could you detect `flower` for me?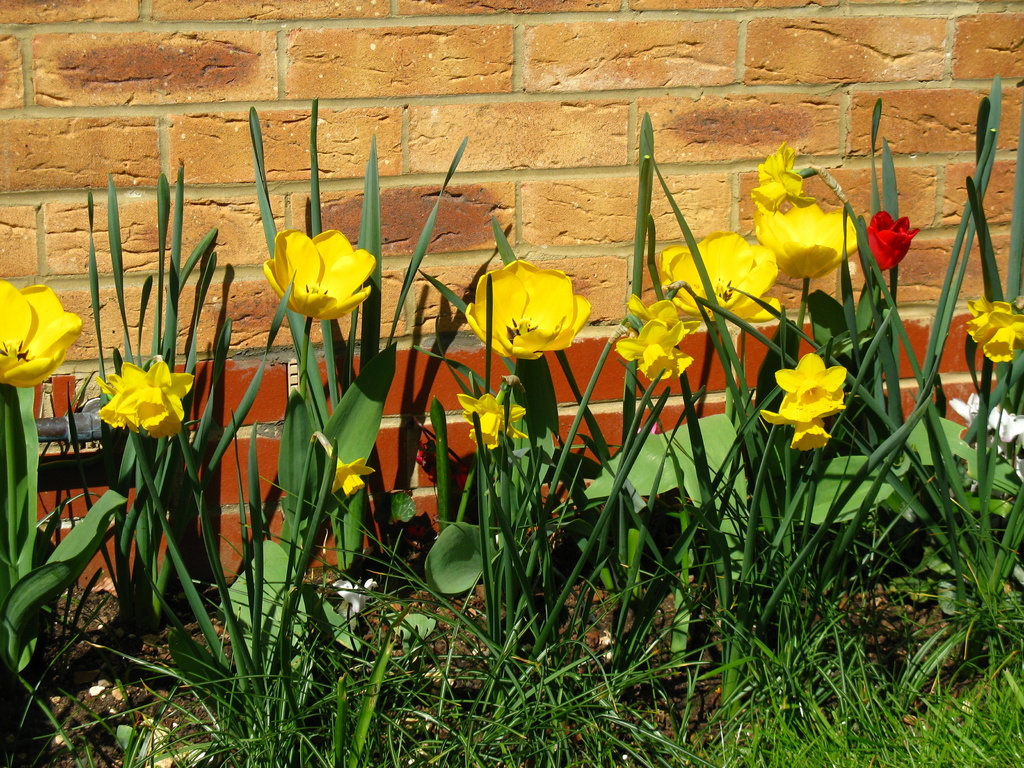
Detection result: (868, 209, 918, 274).
